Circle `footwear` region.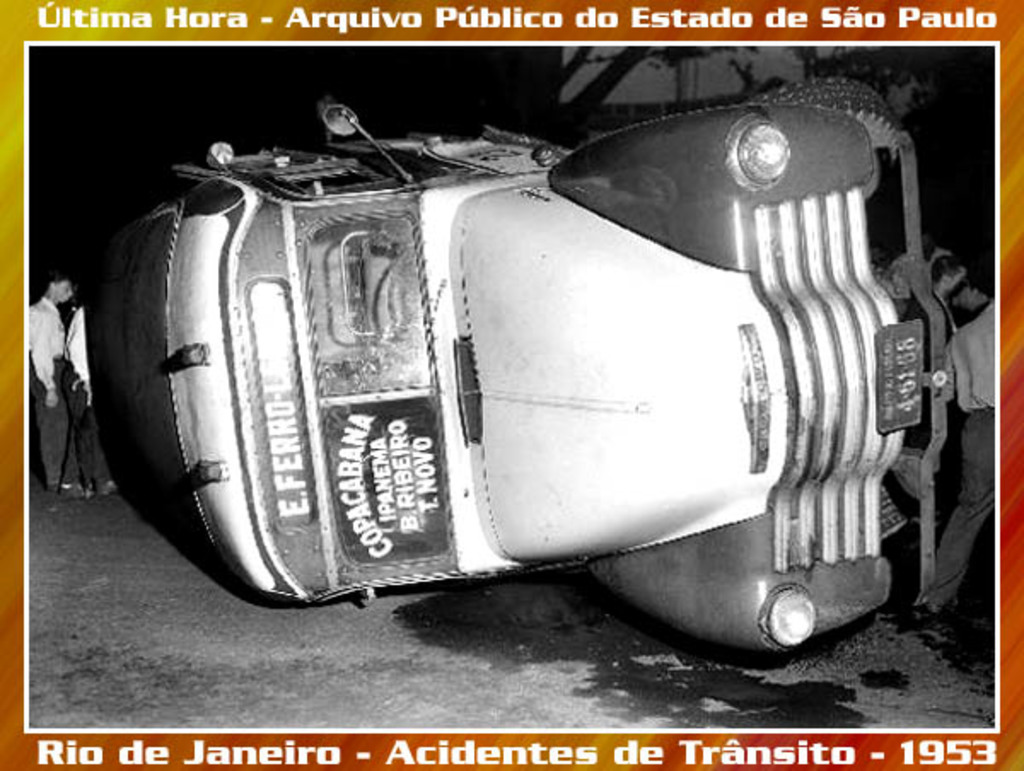
Region: (85,478,97,495).
